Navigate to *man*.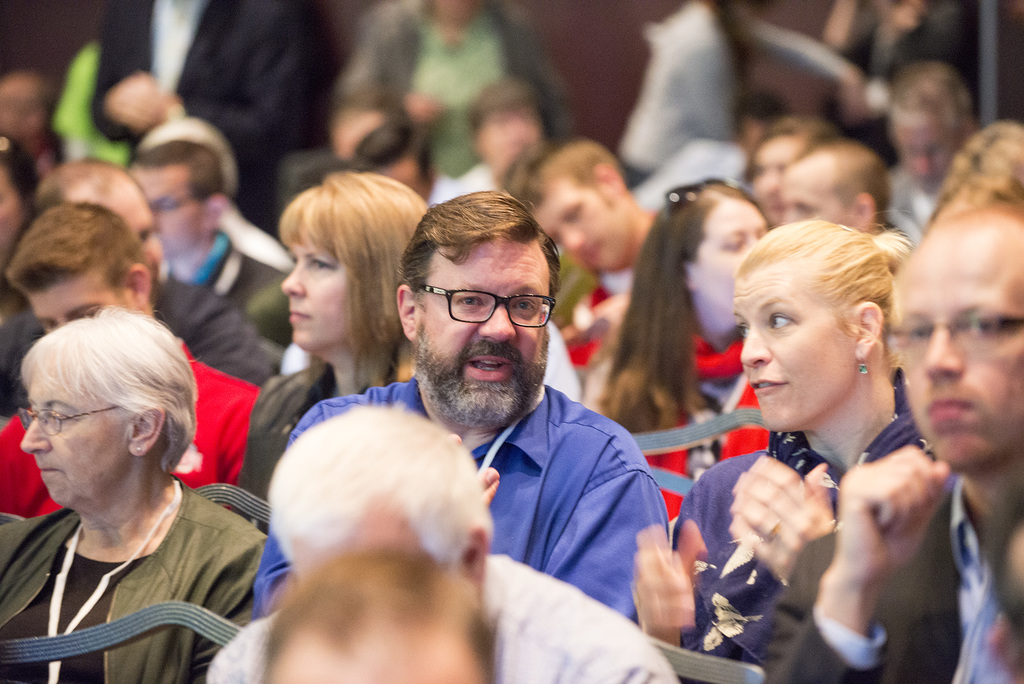
Navigation target: 735,96,791,190.
